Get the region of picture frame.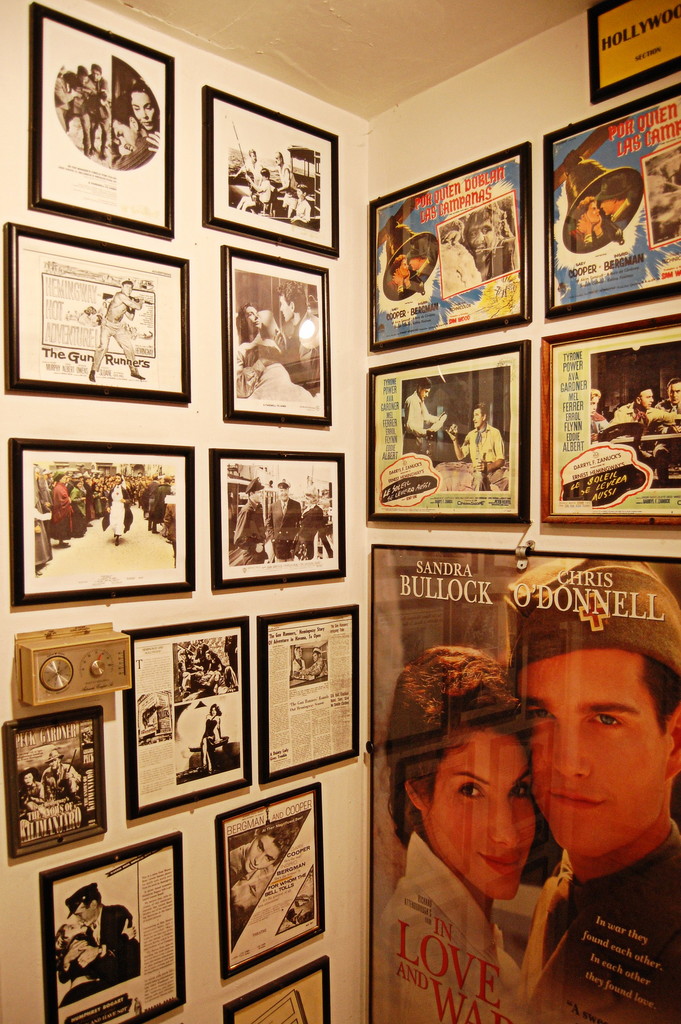
bbox=(541, 301, 680, 542).
